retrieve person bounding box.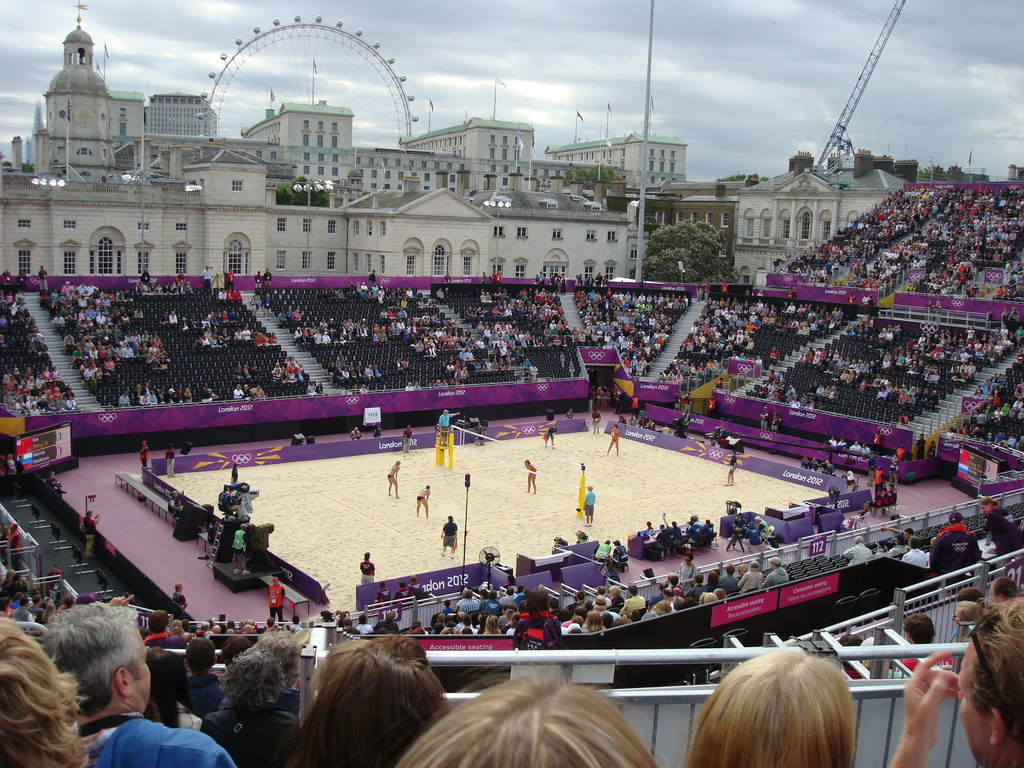
Bounding box: (left=845, top=291, right=856, bottom=305).
